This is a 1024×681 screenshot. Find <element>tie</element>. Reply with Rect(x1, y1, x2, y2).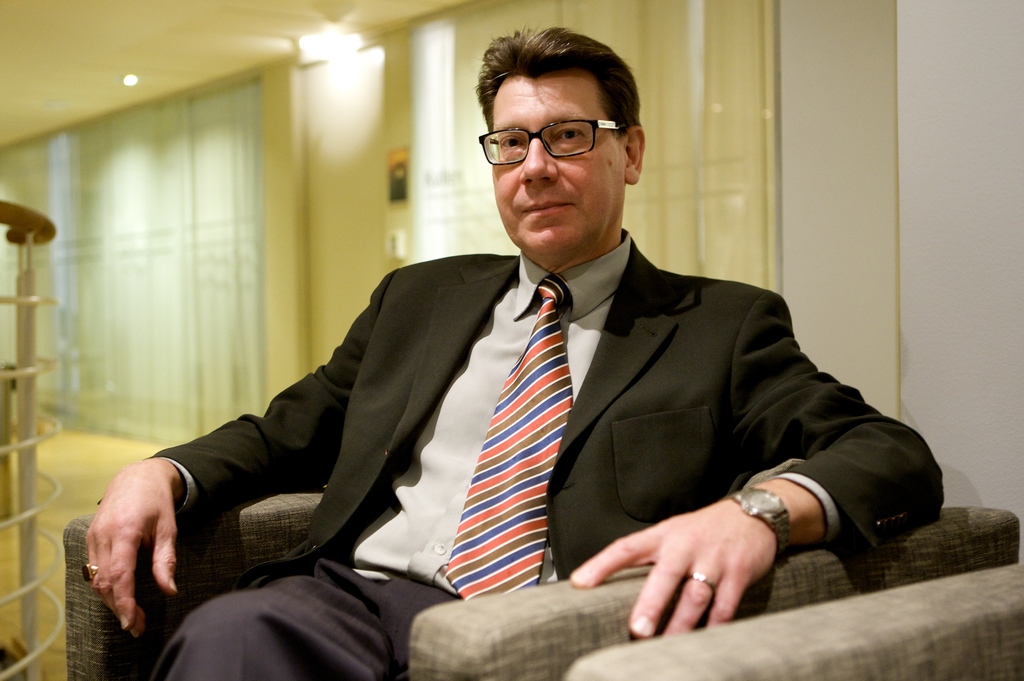
Rect(446, 273, 575, 603).
